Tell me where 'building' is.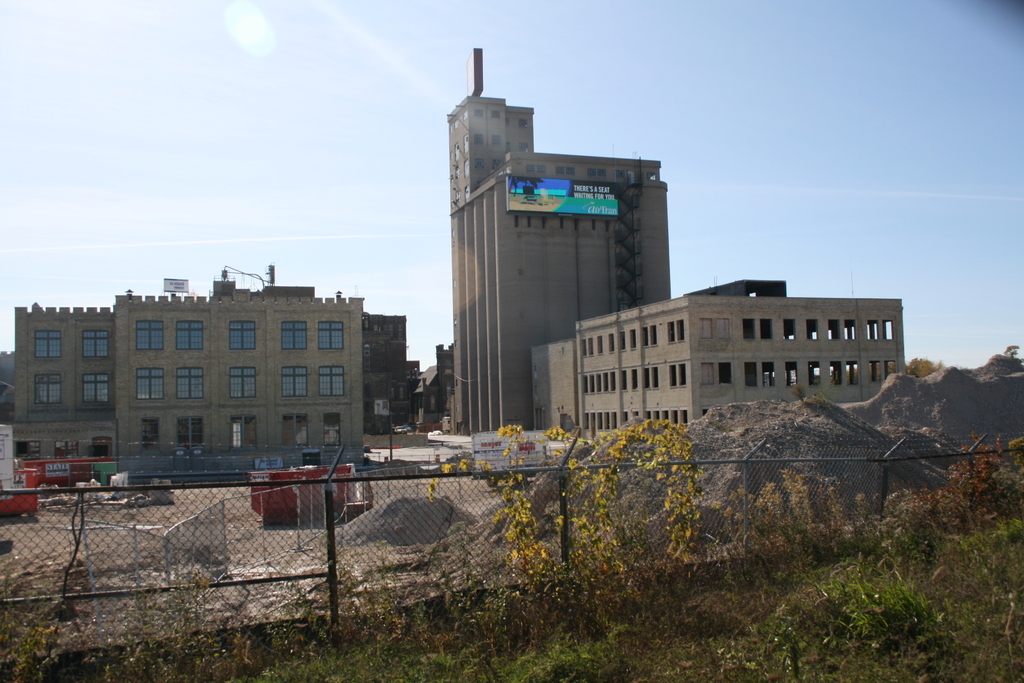
'building' is at [left=531, top=281, right=907, bottom=449].
